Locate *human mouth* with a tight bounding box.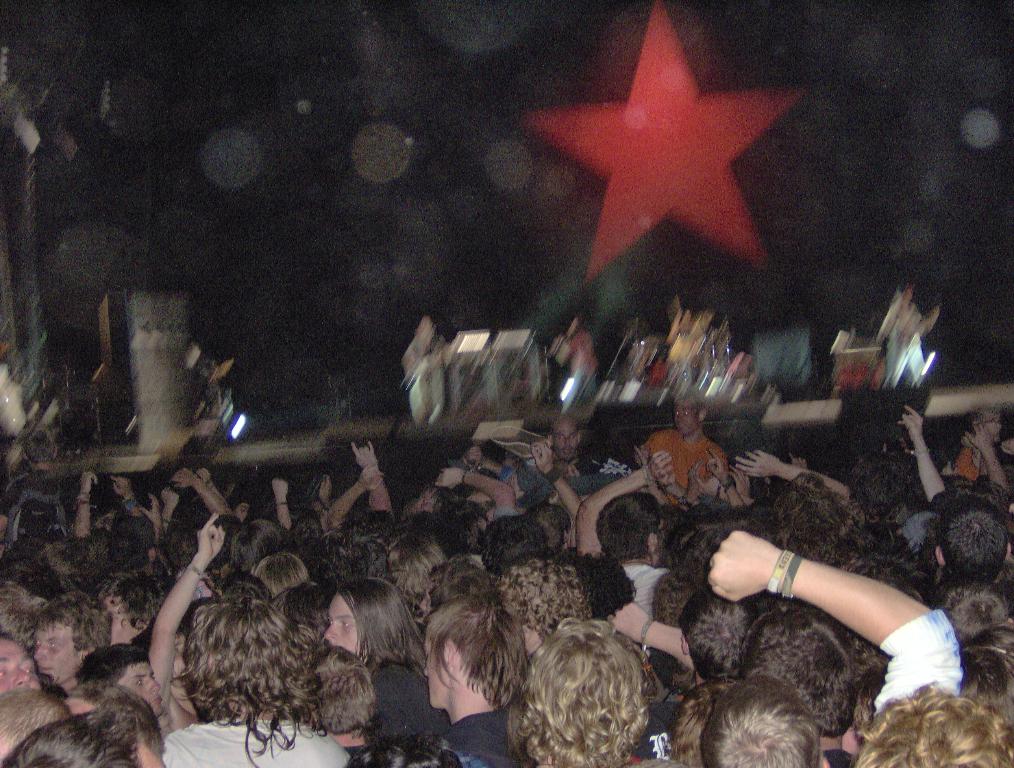
detection(36, 661, 51, 671).
